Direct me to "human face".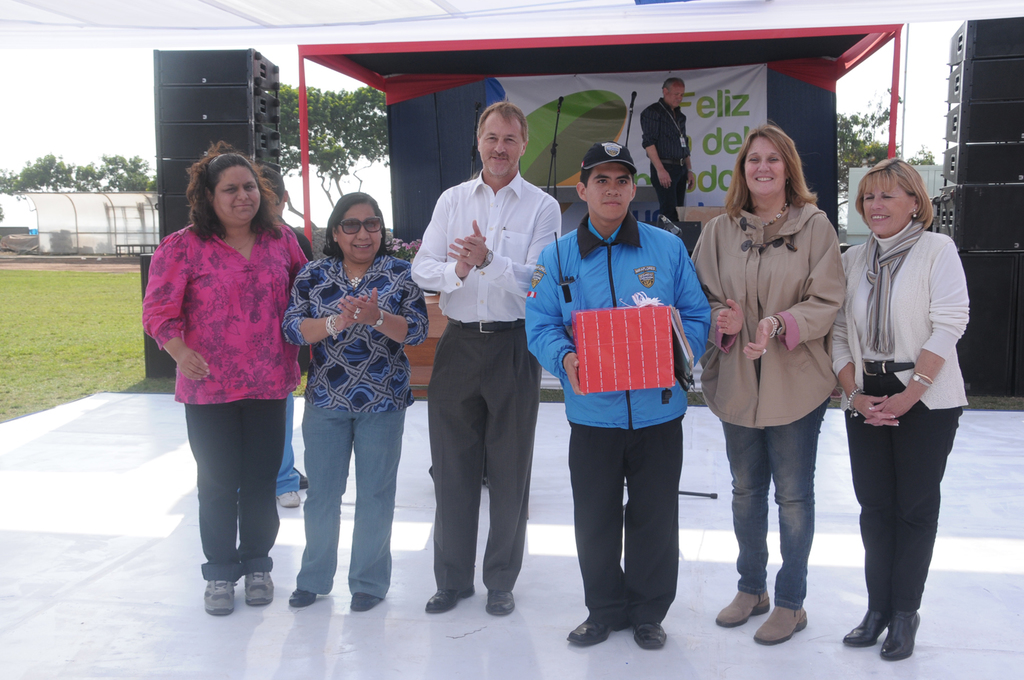
Direction: (x1=669, y1=83, x2=683, y2=107).
